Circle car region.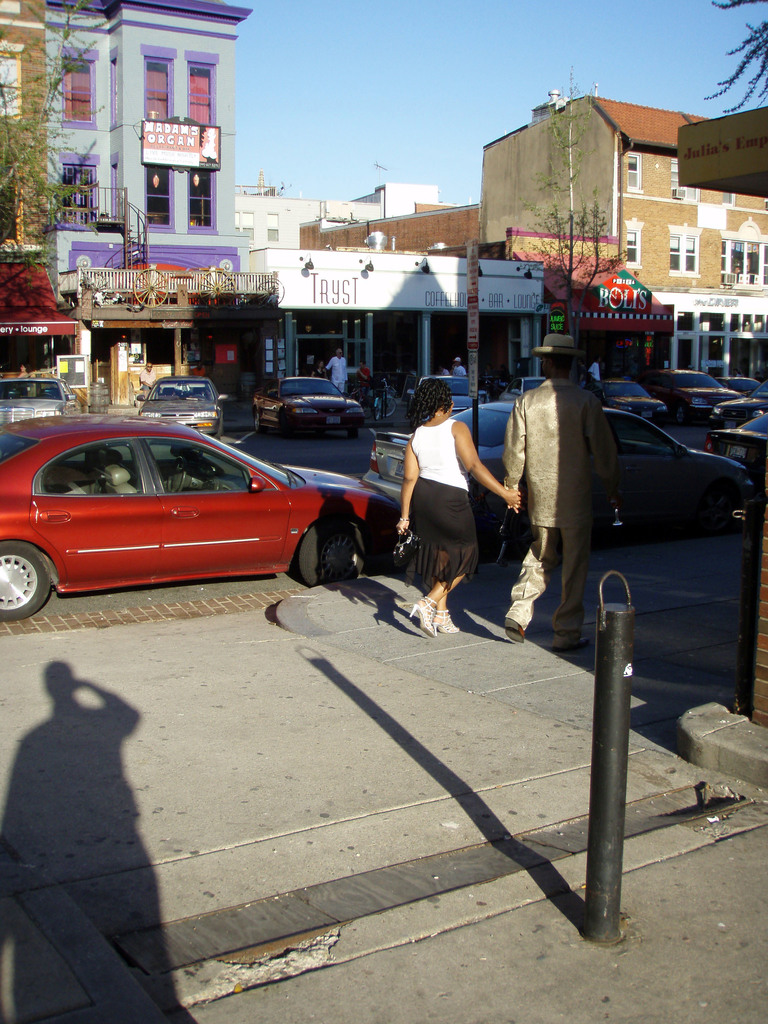
Region: (x1=0, y1=381, x2=89, y2=423).
